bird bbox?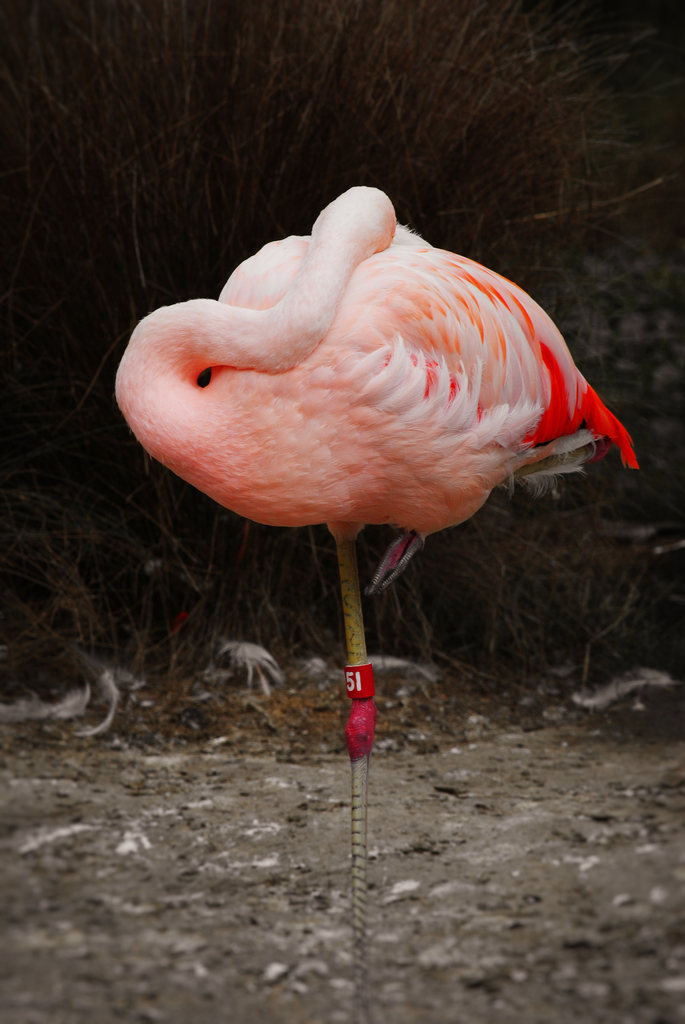
(83,214,659,841)
